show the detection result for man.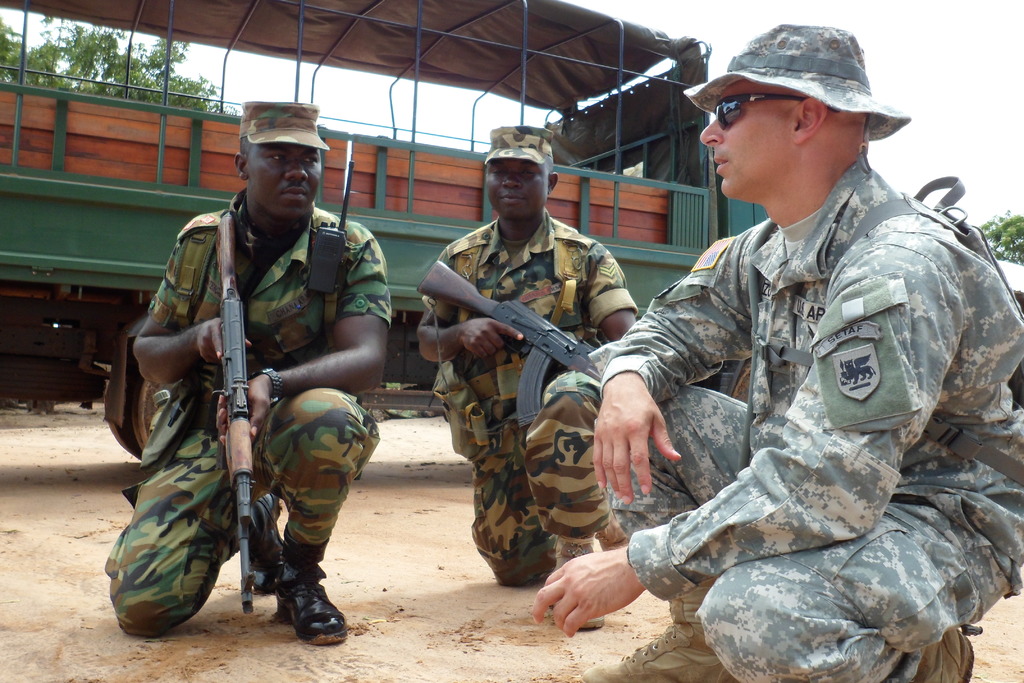
pyautogui.locateOnScreen(532, 19, 1023, 682).
